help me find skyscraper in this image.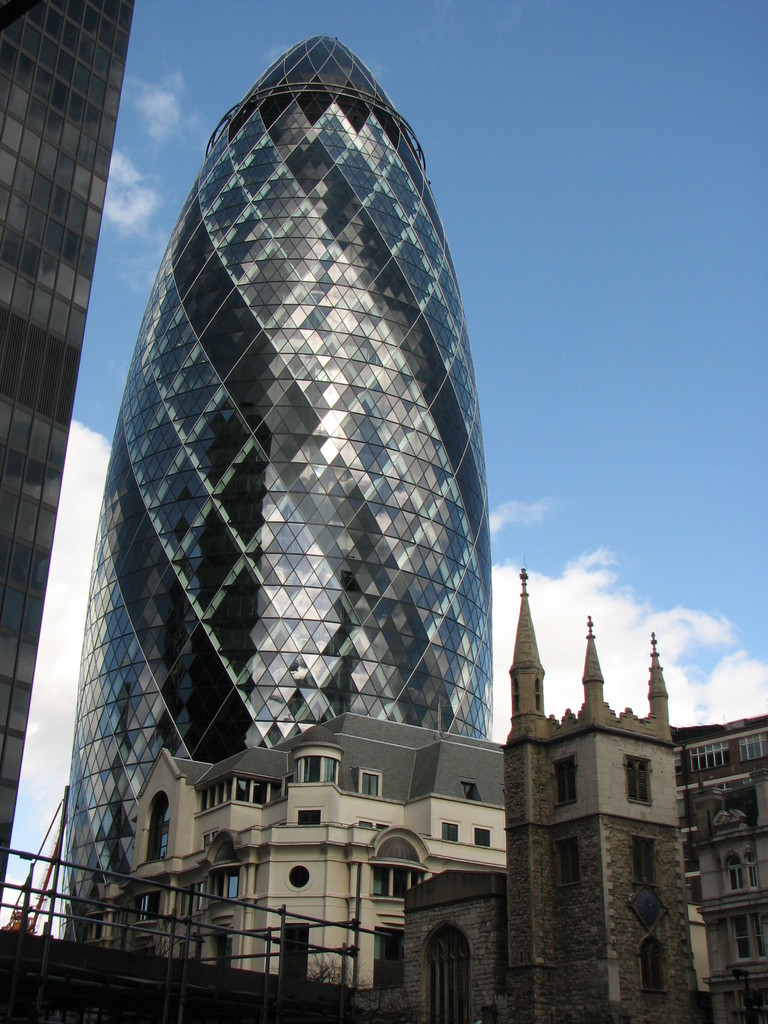
Found it: (56,36,495,951).
